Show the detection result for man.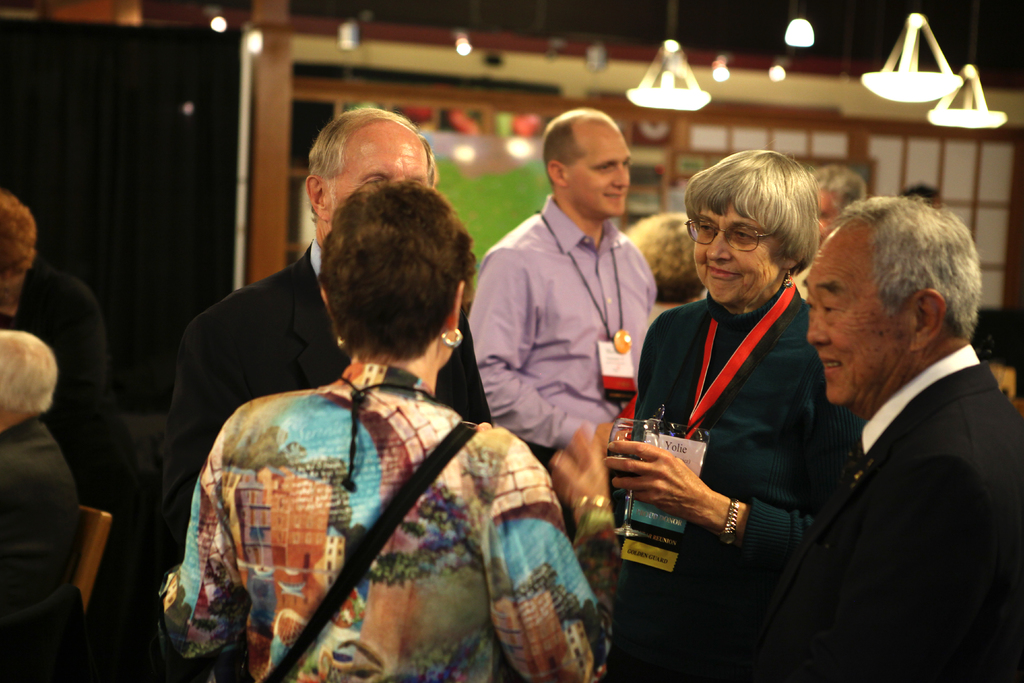
x1=760 y1=174 x2=1018 y2=682.
